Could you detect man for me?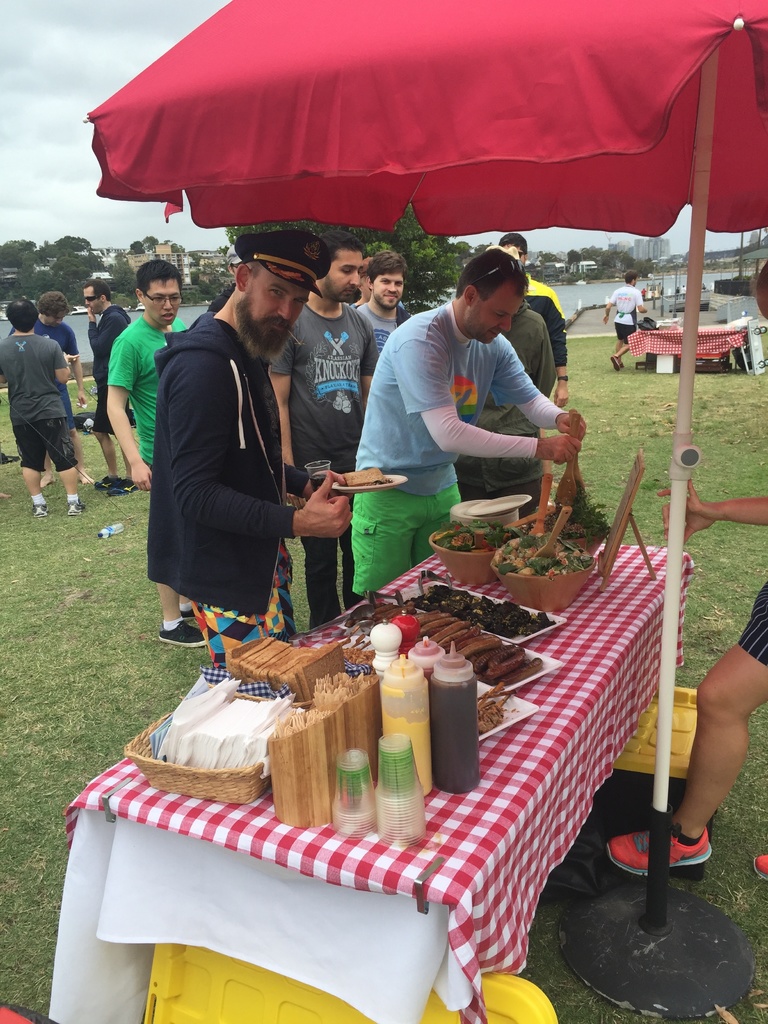
Detection result: [601,268,656,379].
